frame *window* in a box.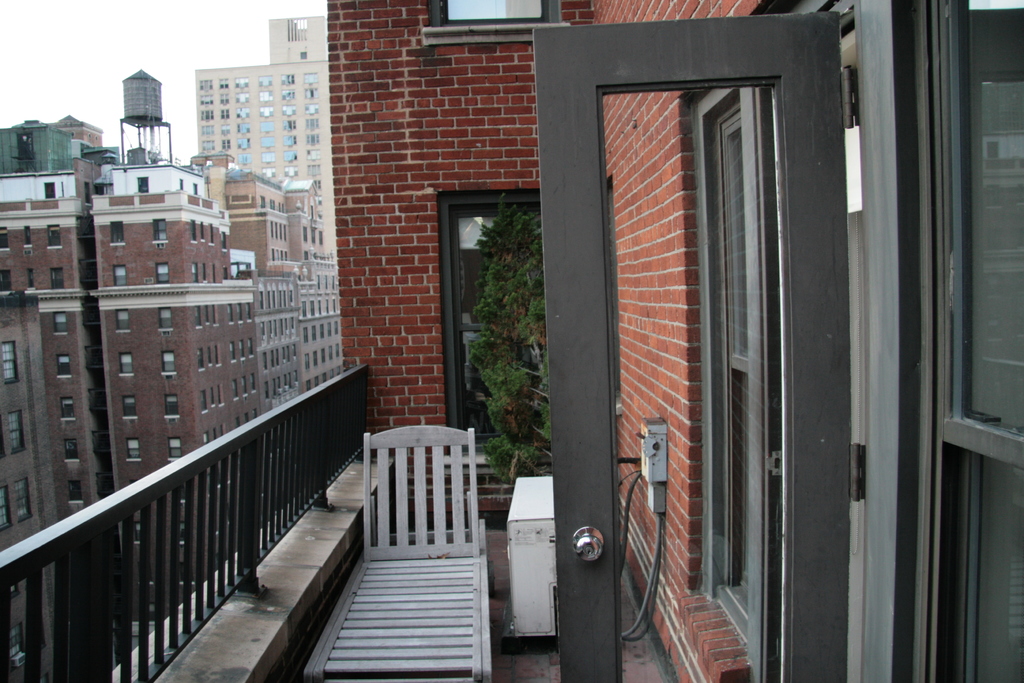
{"x1": 23, "y1": 224, "x2": 32, "y2": 256}.
